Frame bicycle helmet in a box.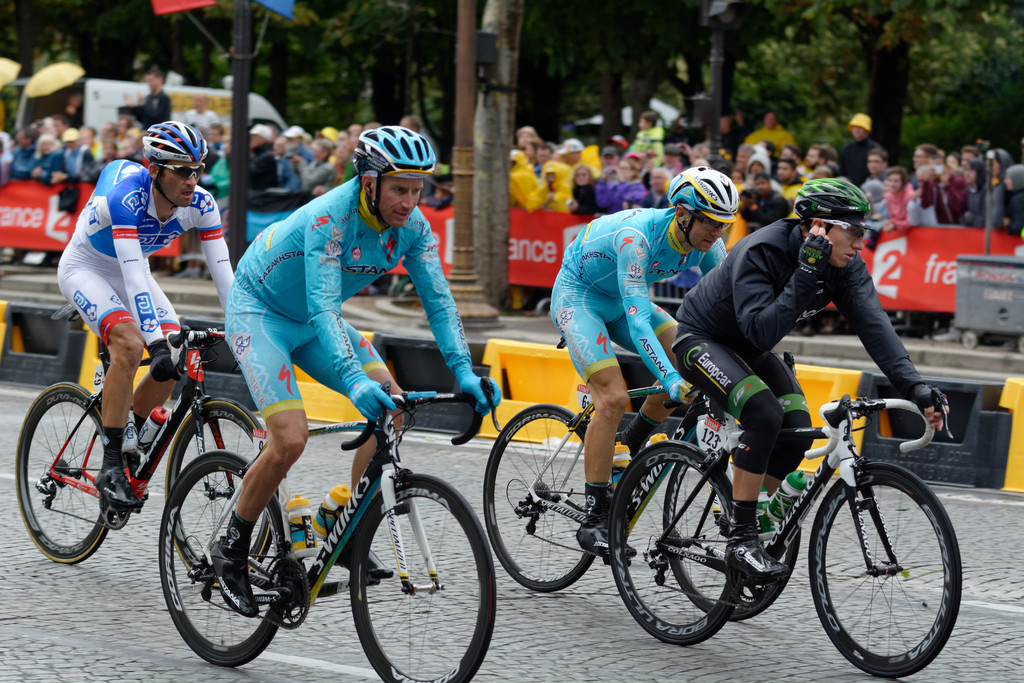
bbox=(667, 165, 740, 247).
